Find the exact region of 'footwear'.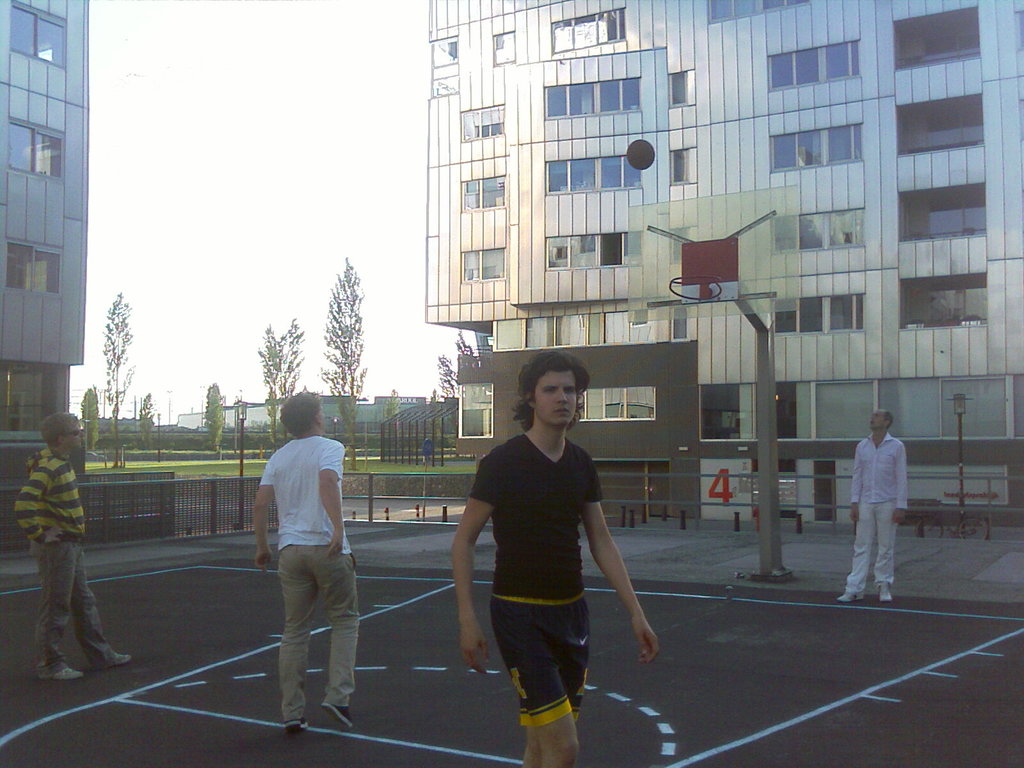
Exact region: bbox=[35, 662, 85, 682].
